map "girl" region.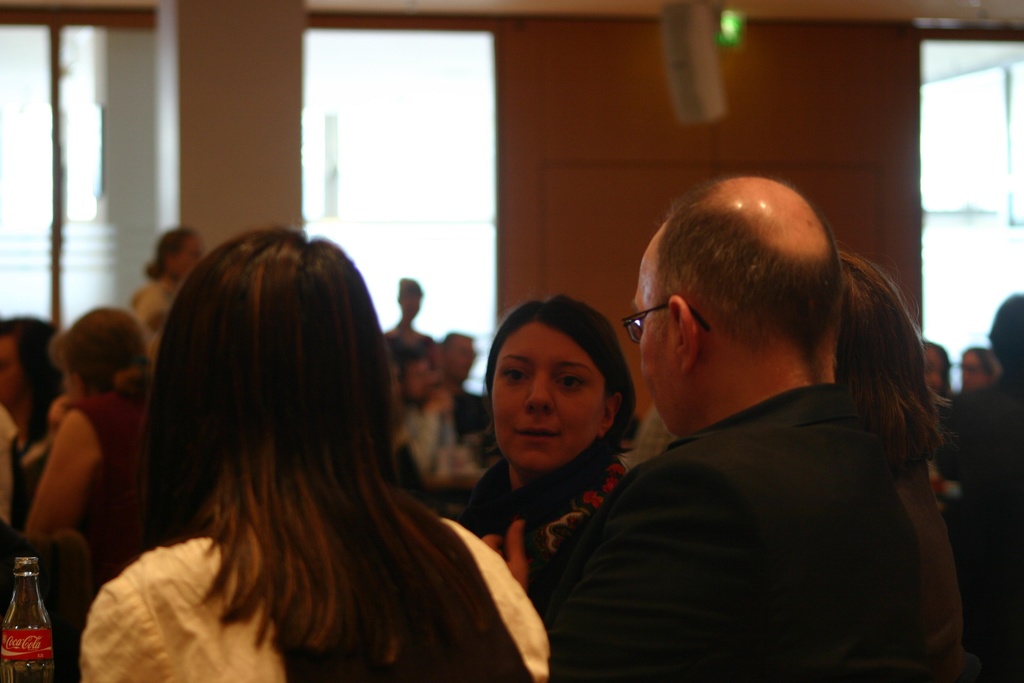
Mapped to 464:292:637:595.
